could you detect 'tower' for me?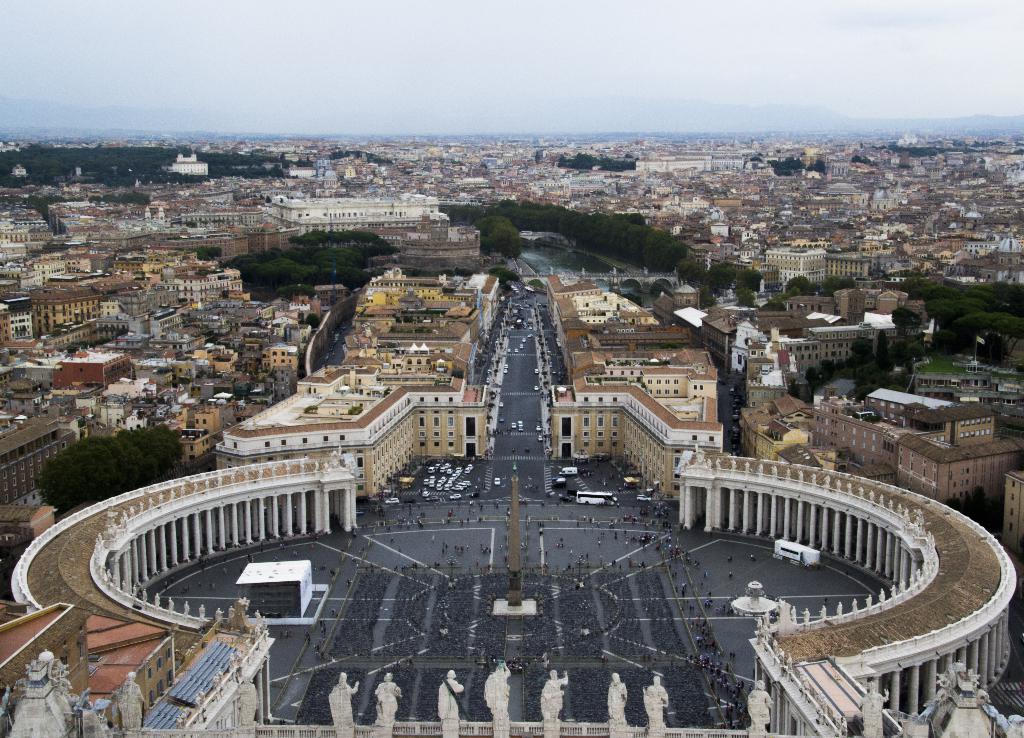
Detection result: {"left": 628, "top": 147, "right": 723, "bottom": 176}.
